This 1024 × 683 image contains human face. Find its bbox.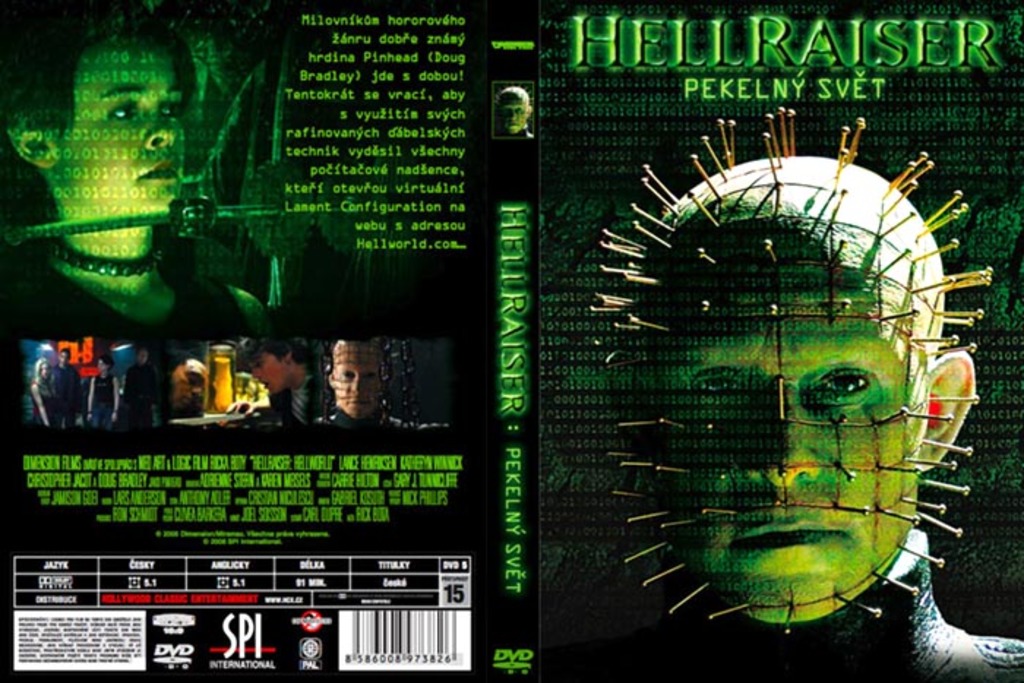
{"x1": 648, "y1": 233, "x2": 929, "y2": 619}.
